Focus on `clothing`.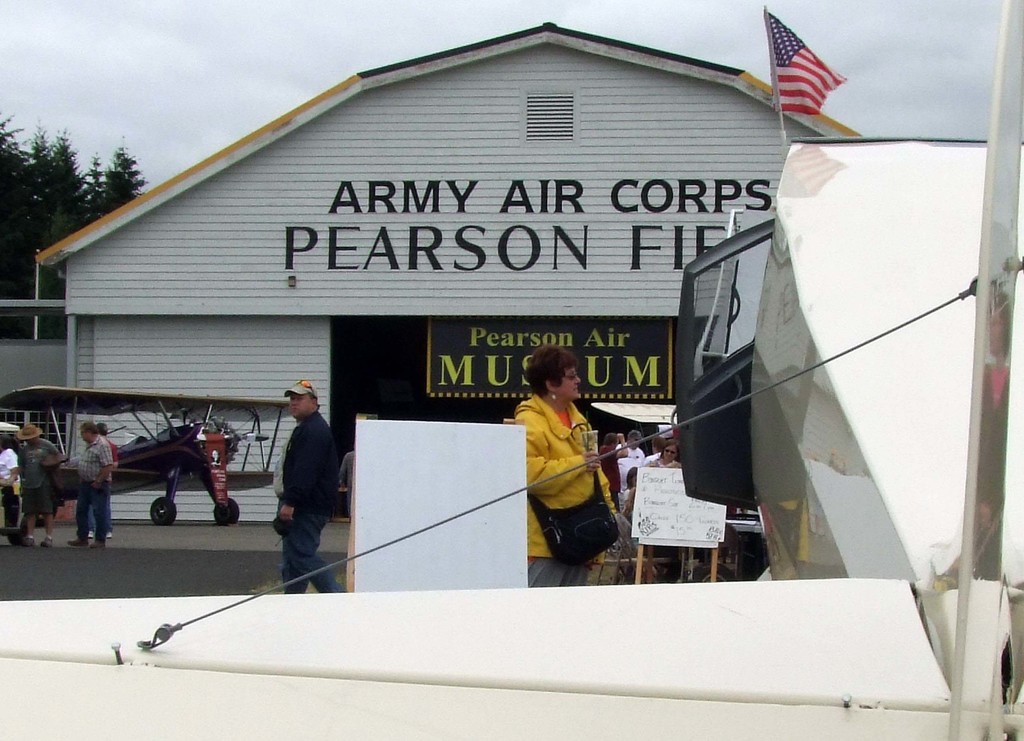
Focused at bbox(90, 445, 124, 528).
